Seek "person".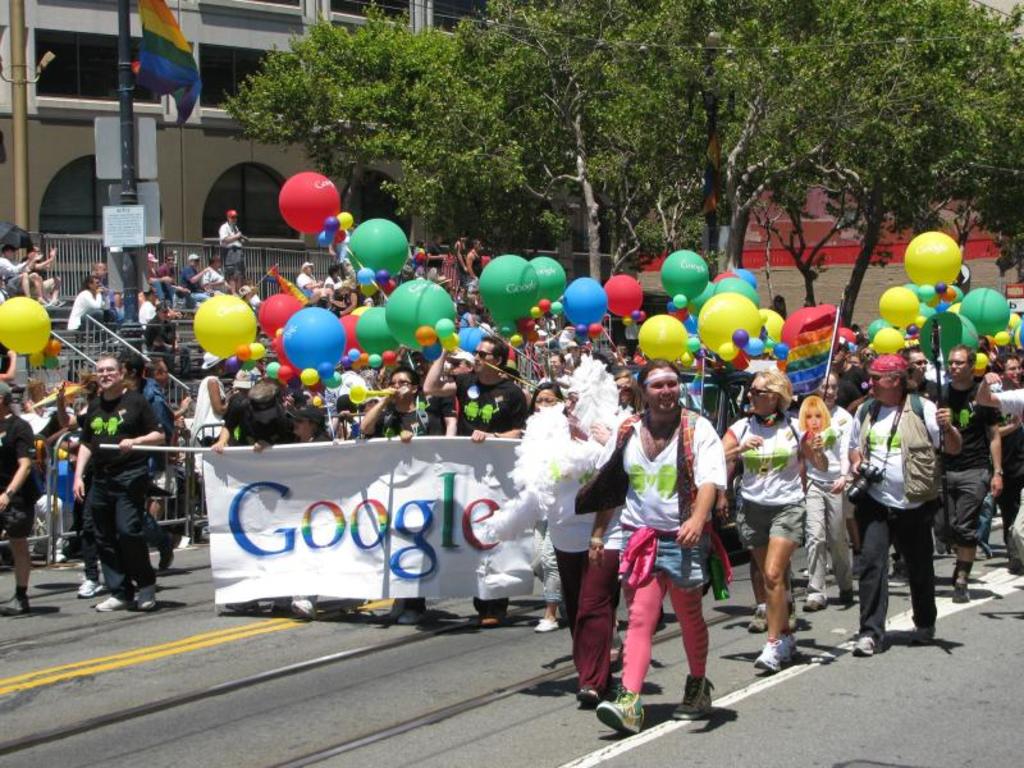
[586,360,732,736].
